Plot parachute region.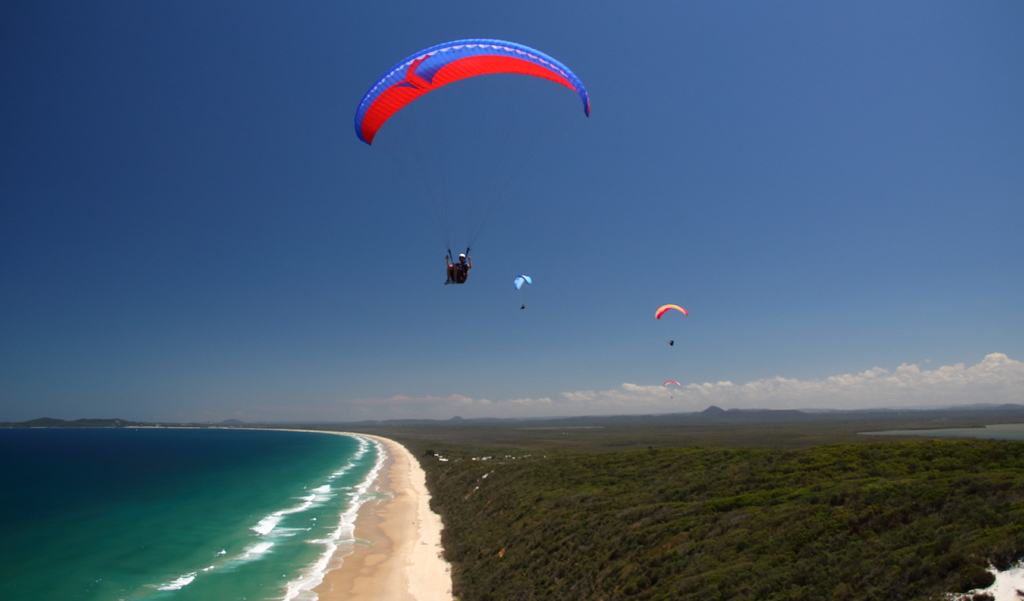
Plotted at 356, 42, 587, 146.
